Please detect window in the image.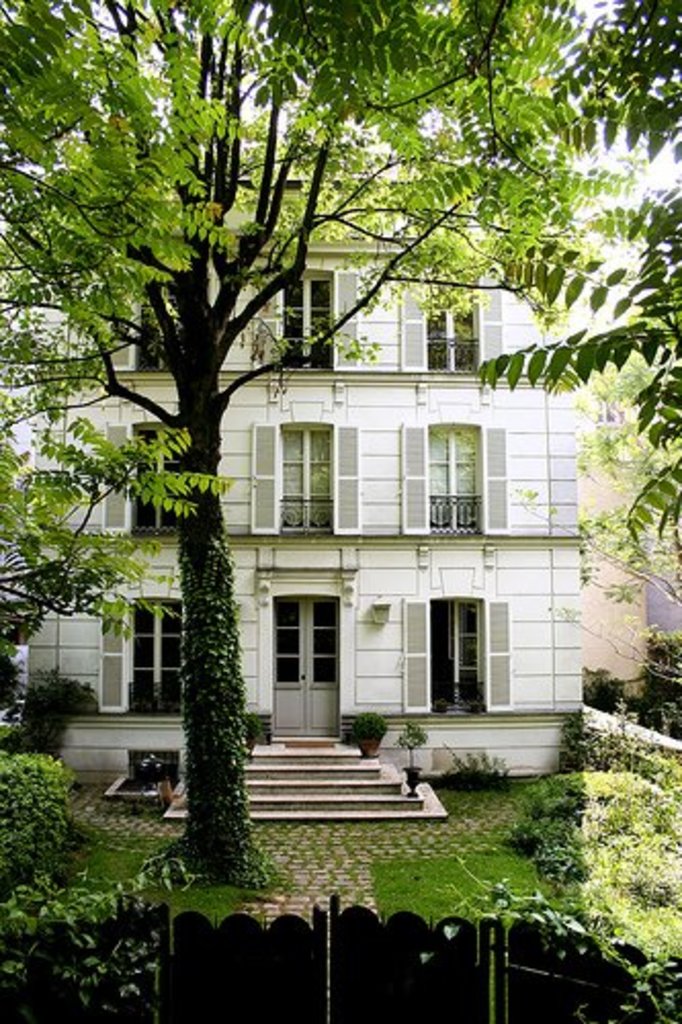
Rect(131, 276, 180, 379).
